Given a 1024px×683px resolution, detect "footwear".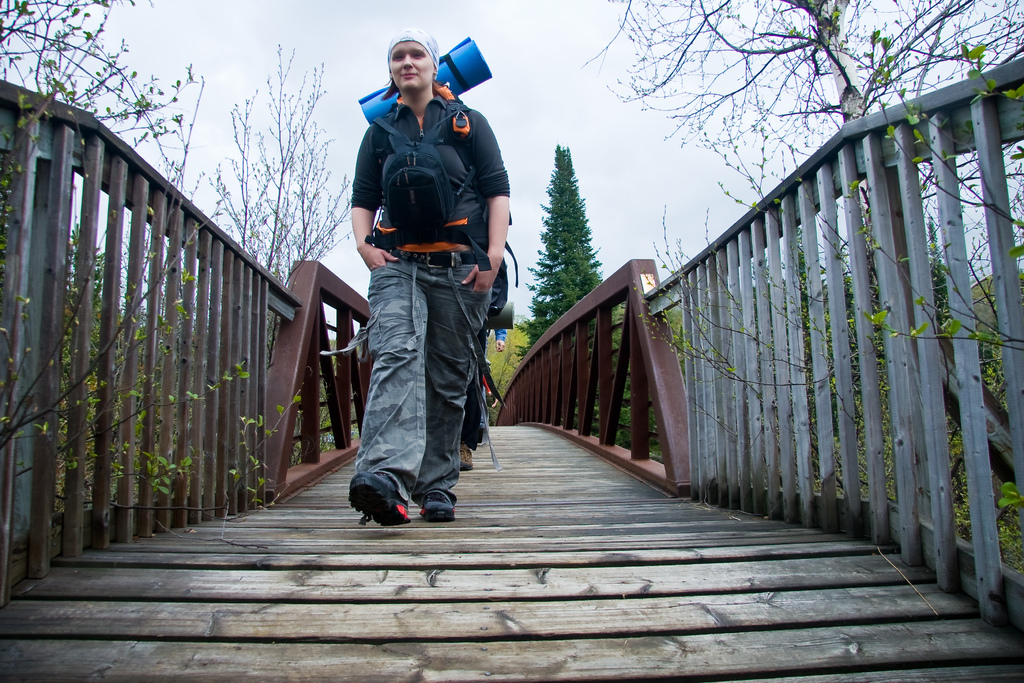
{"left": 456, "top": 441, "right": 477, "bottom": 472}.
